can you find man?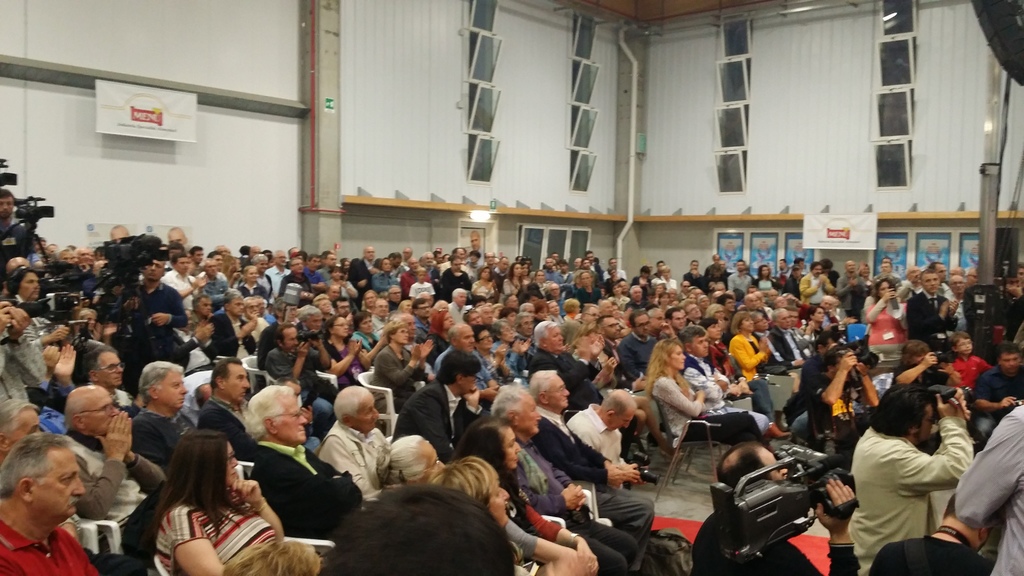
Yes, bounding box: region(623, 284, 650, 307).
